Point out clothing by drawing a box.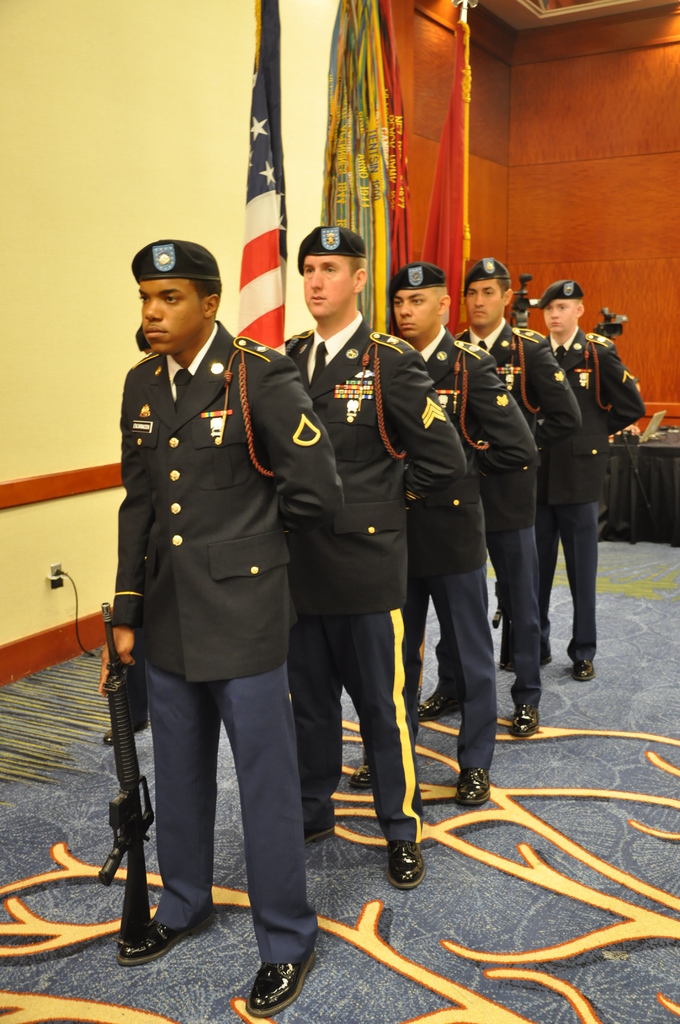
[left=282, top=314, right=462, bottom=858].
